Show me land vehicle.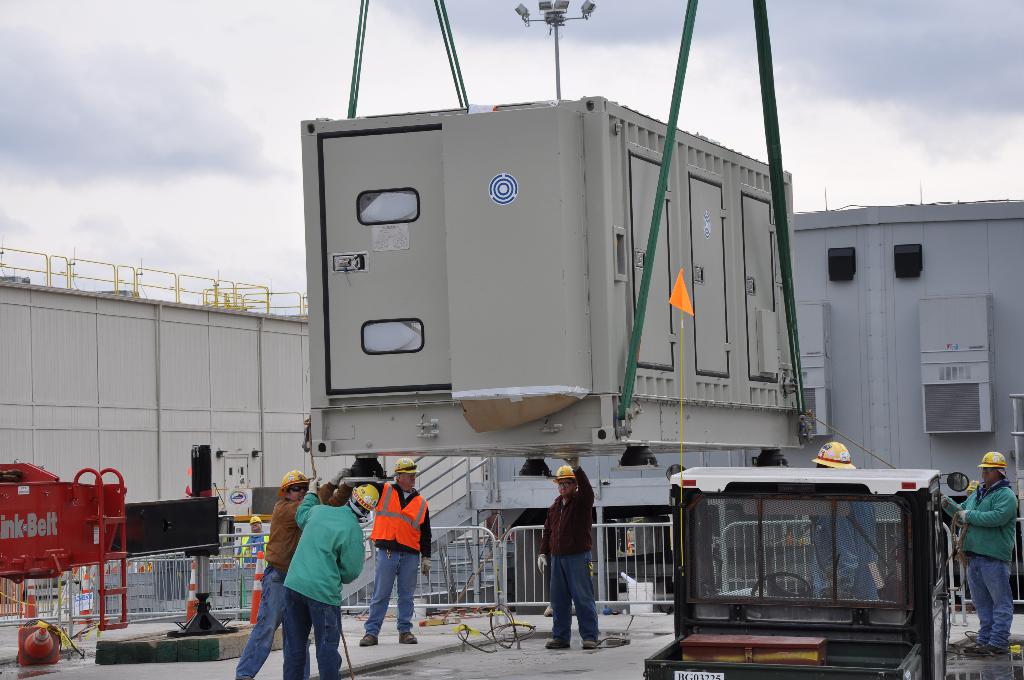
land vehicle is here: 648,461,978,672.
